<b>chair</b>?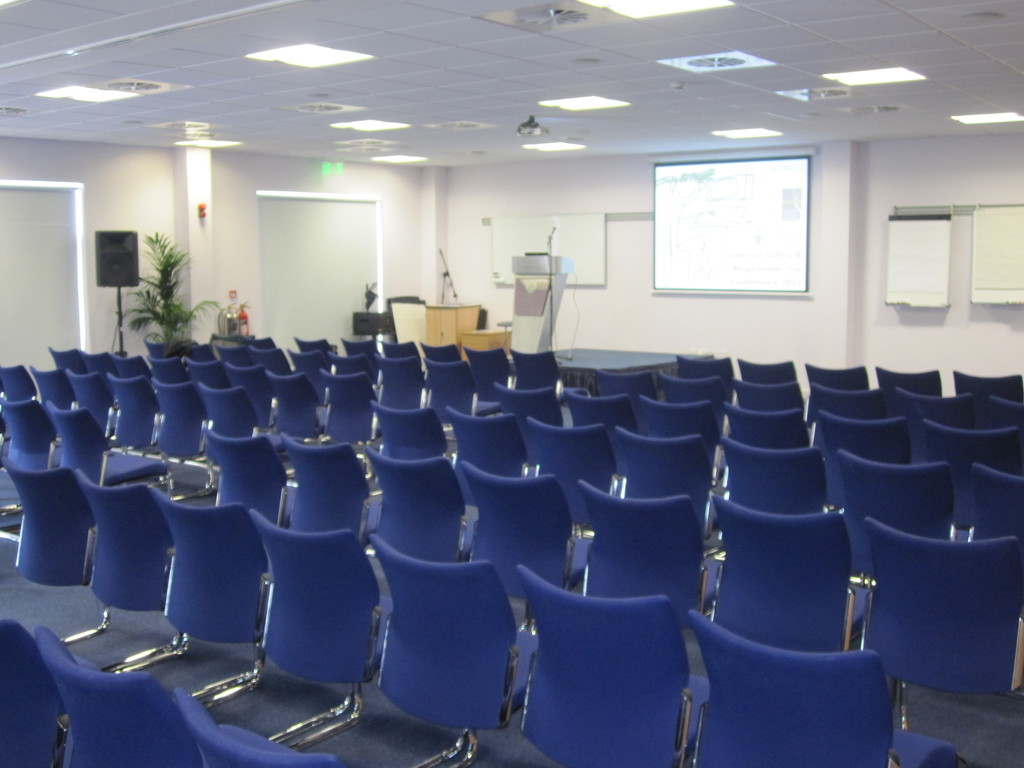
(733,357,794,385)
